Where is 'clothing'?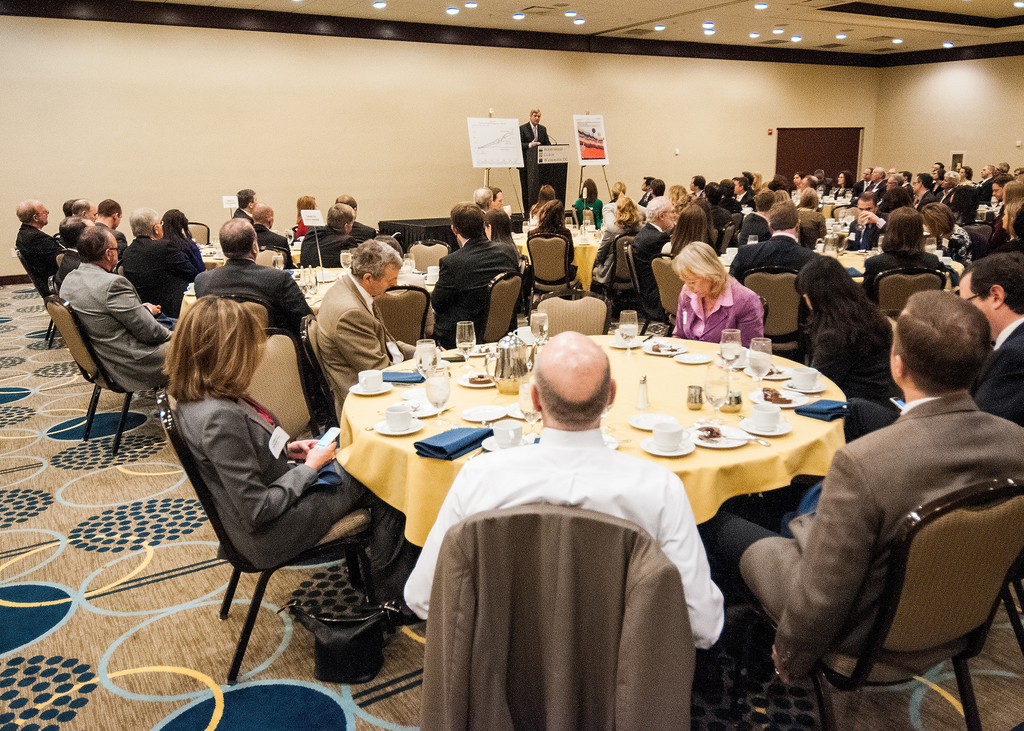
<box>404,428,728,648</box>.
